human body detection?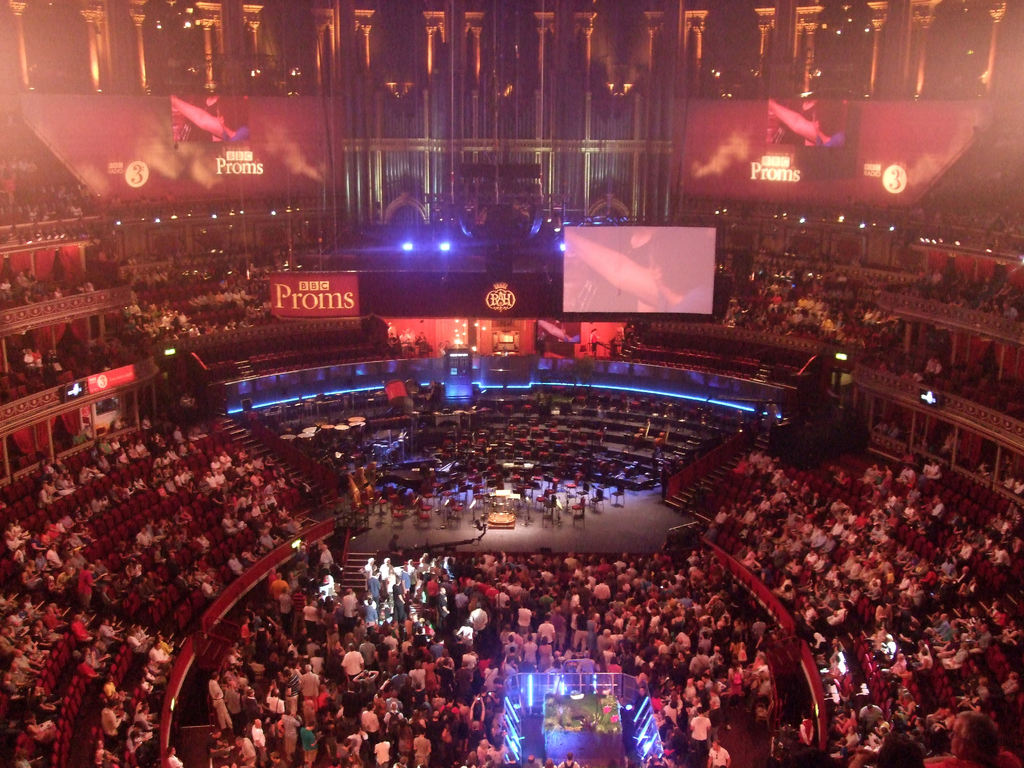
locate(29, 717, 44, 738)
